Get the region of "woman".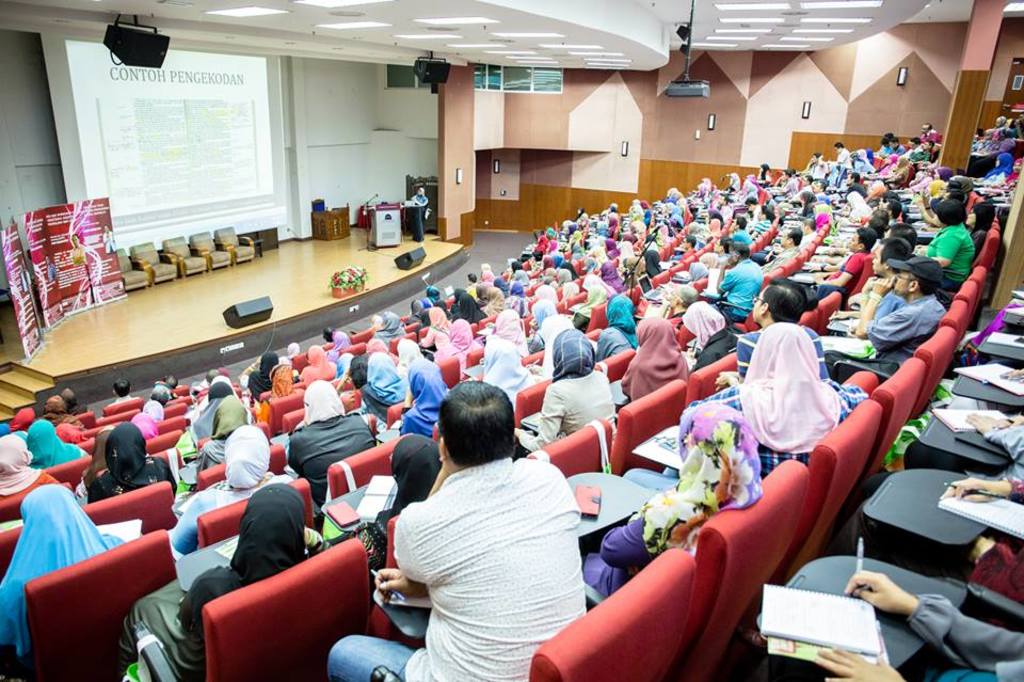
[left=591, top=235, right=601, bottom=255].
